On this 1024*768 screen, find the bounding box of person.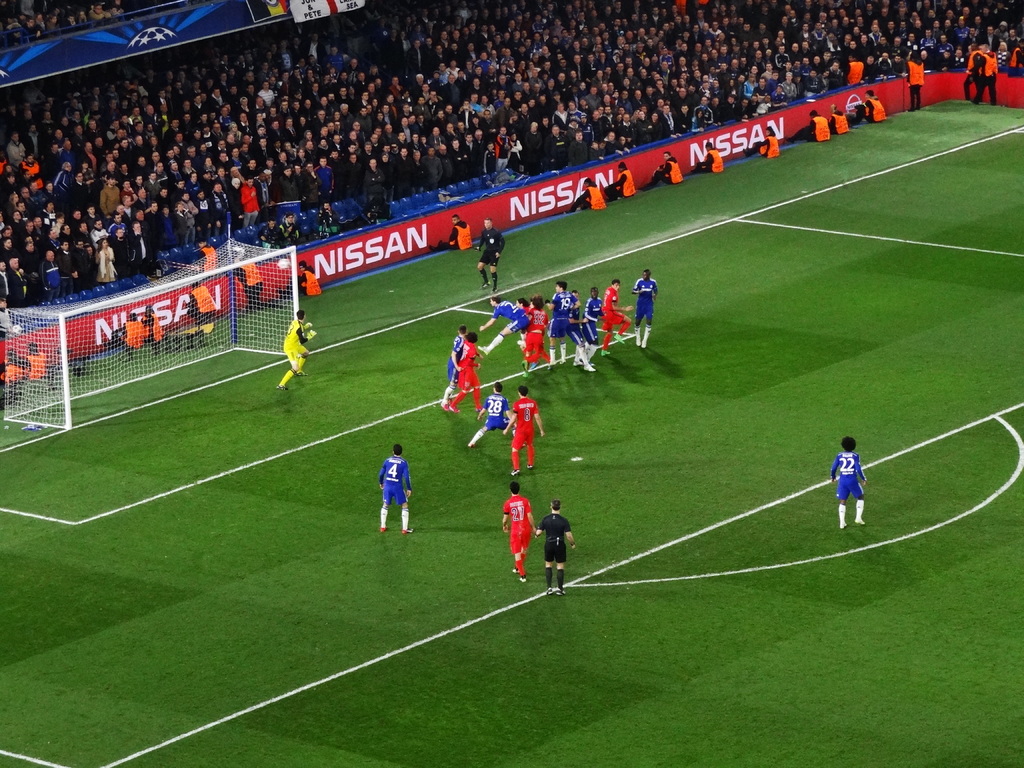
Bounding box: <region>451, 332, 483, 412</region>.
